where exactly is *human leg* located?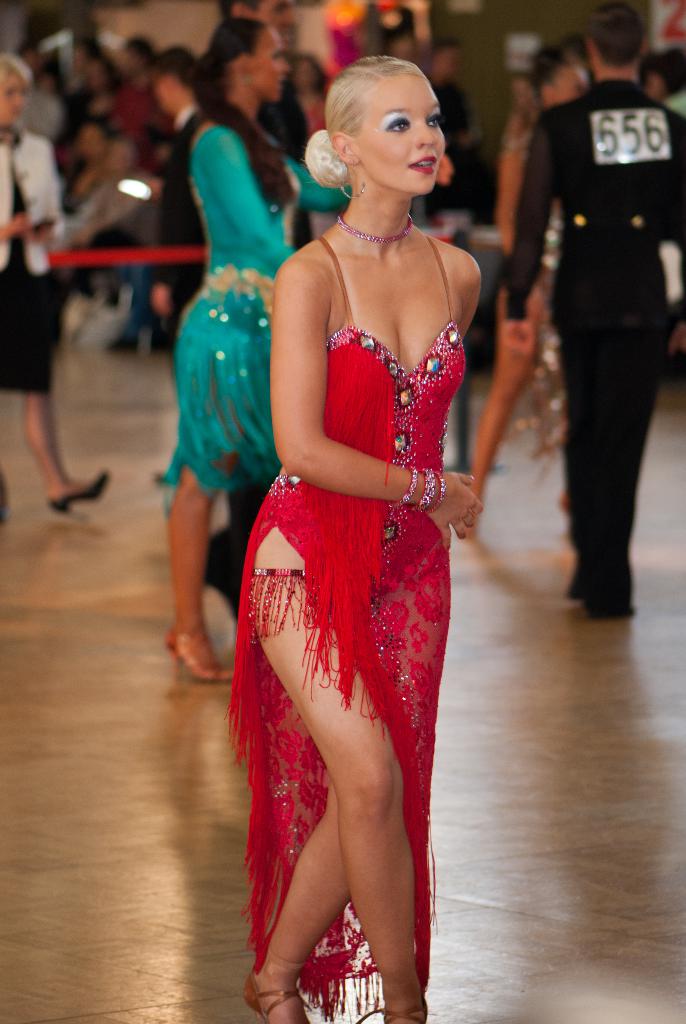
Its bounding box is left=548, top=274, right=641, bottom=619.
